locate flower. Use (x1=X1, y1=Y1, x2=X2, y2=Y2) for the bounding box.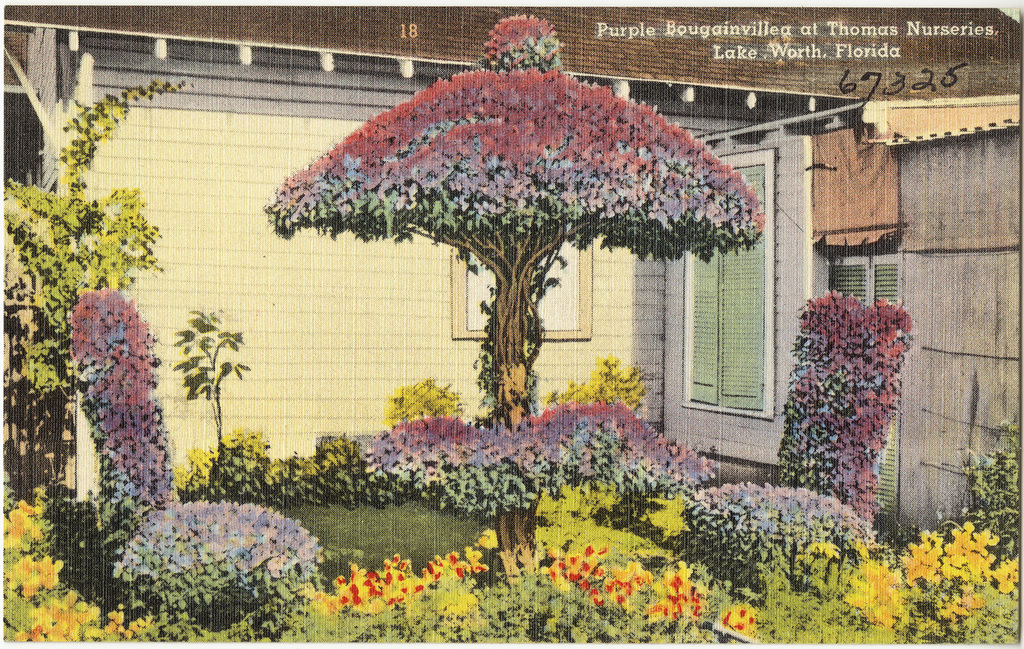
(x1=546, y1=348, x2=650, y2=409).
